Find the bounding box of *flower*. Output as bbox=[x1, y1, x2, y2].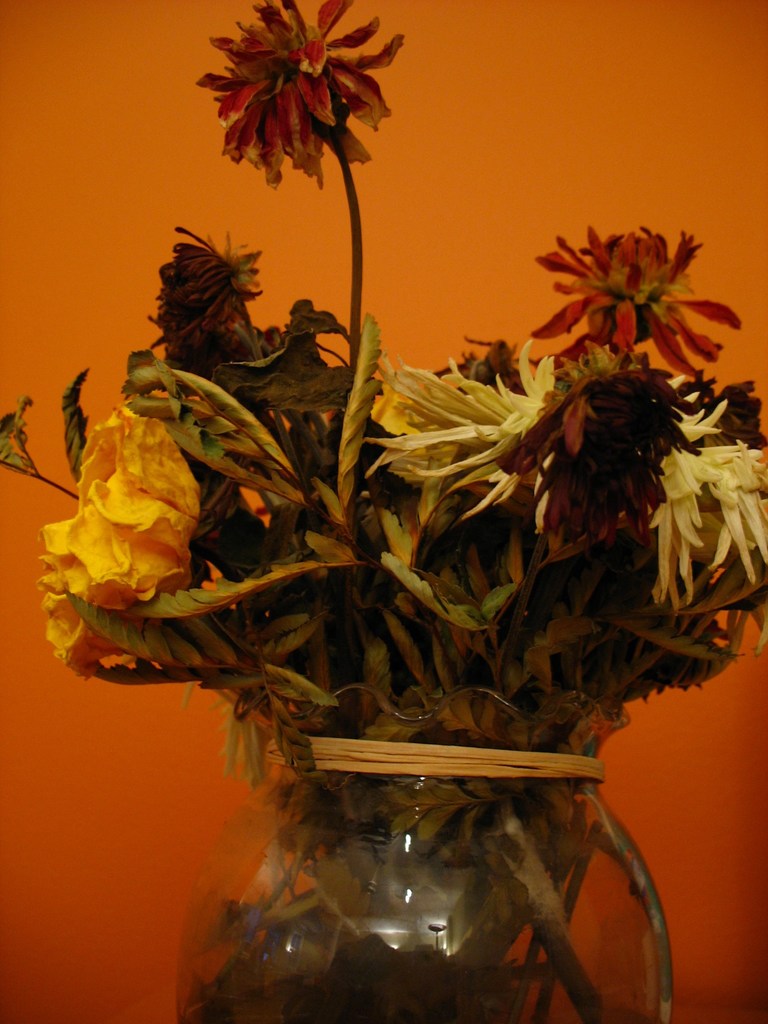
bbox=[198, 0, 408, 184].
